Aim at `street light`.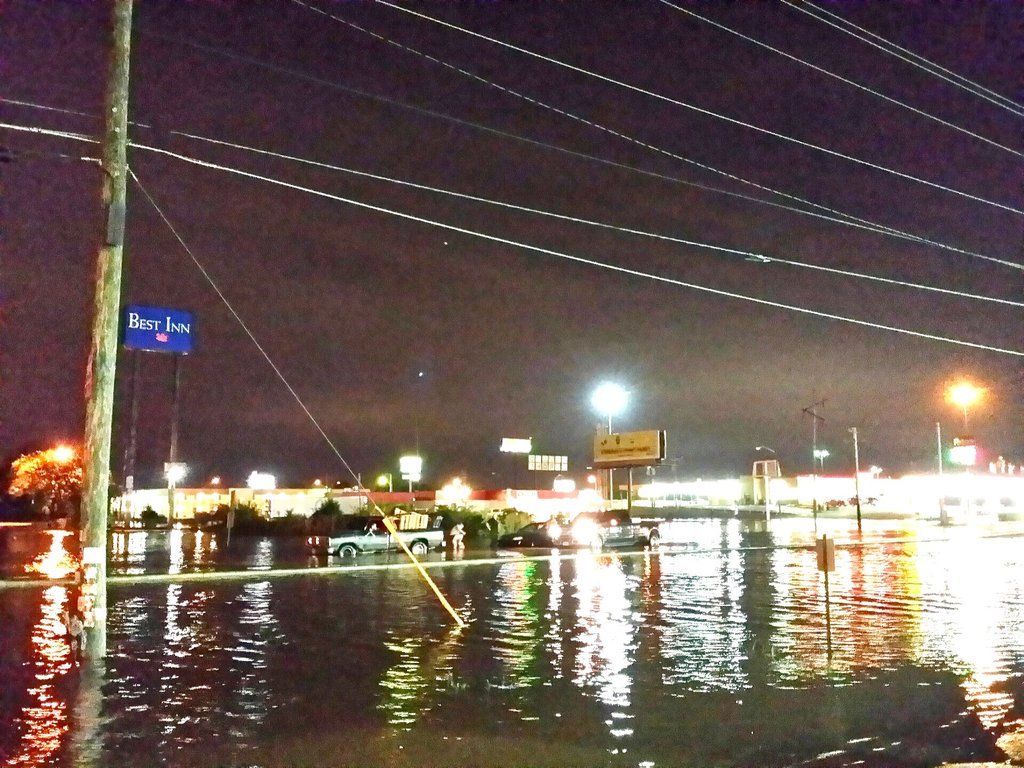
Aimed at rect(376, 470, 394, 499).
